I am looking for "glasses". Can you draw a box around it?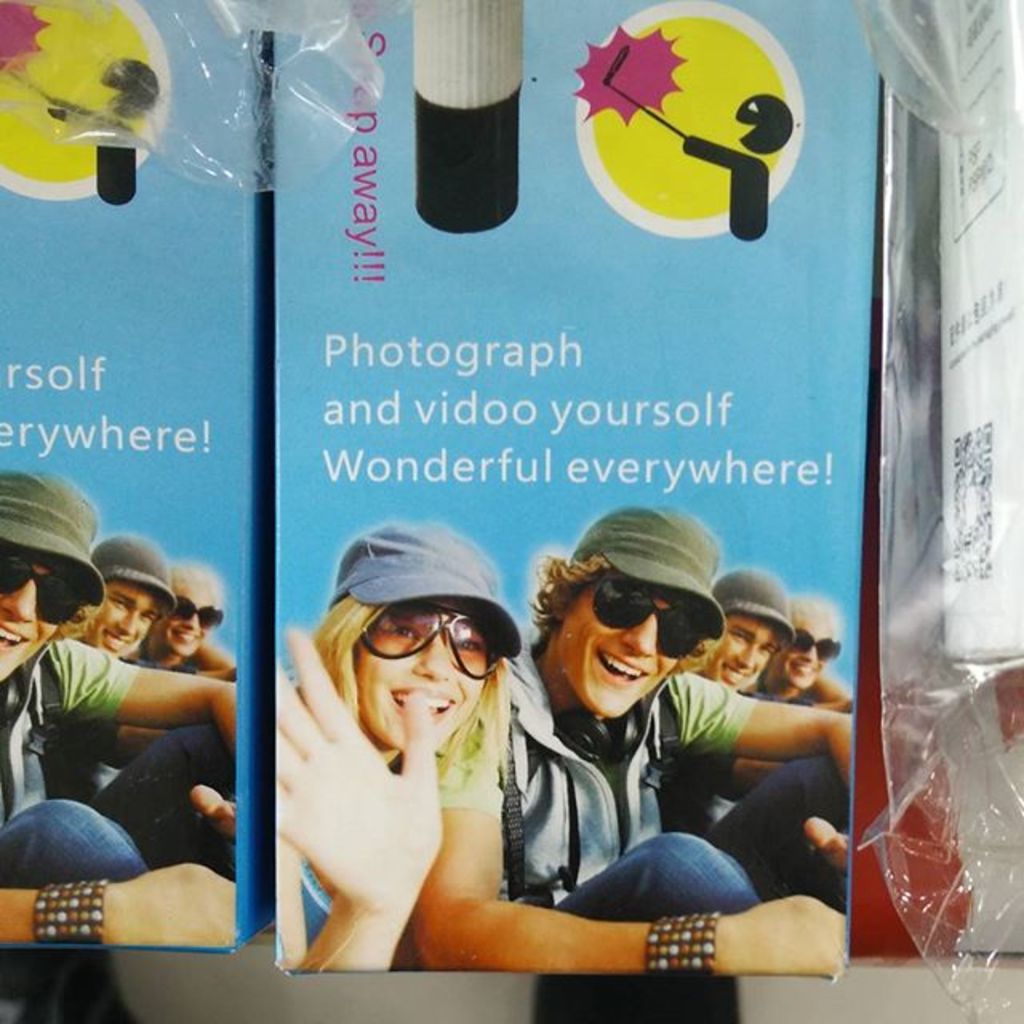
Sure, the bounding box is {"x1": 314, "y1": 597, "x2": 539, "y2": 714}.
